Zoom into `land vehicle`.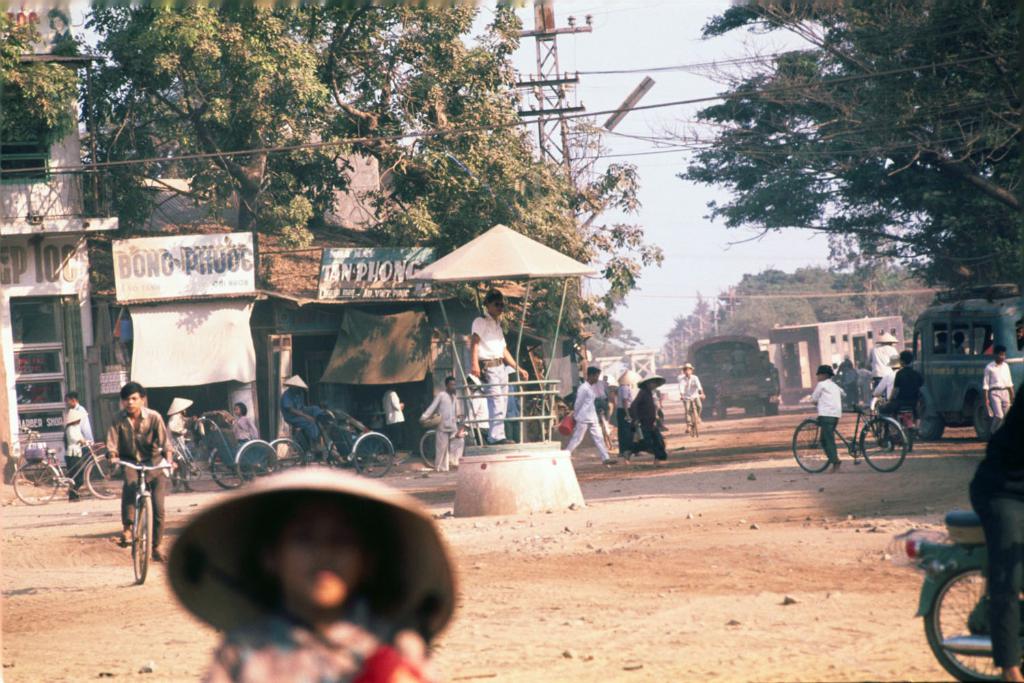
Zoom target: <region>890, 291, 1021, 463</region>.
